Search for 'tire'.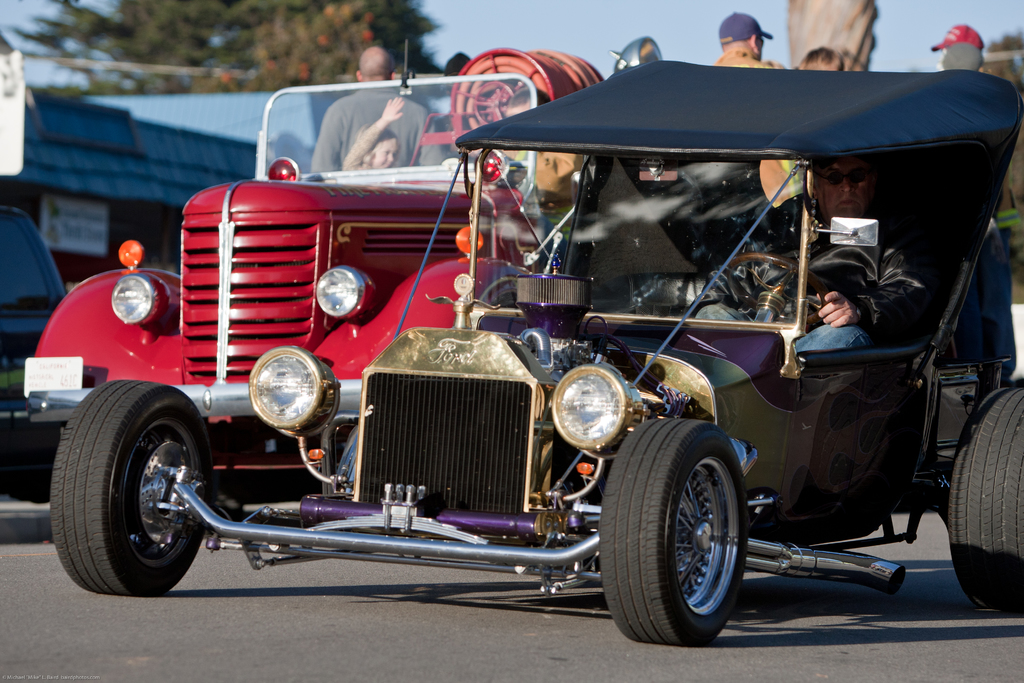
Found at bbox=[600, 422, 751, 650].
